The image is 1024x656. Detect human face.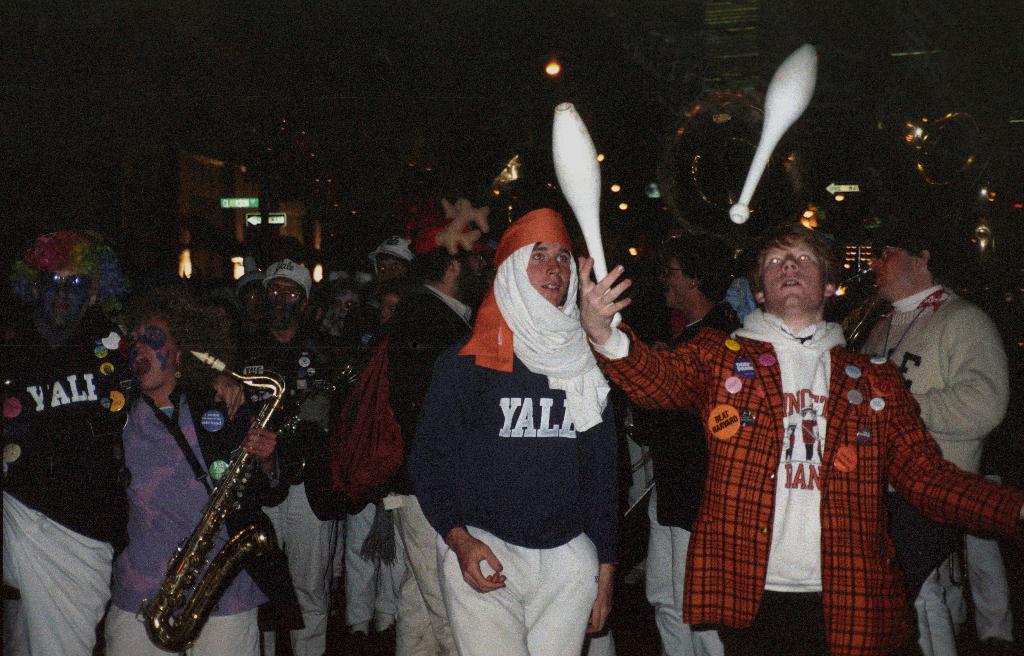
Detection: x1=761 y1=239 x2=826 y2=309.
